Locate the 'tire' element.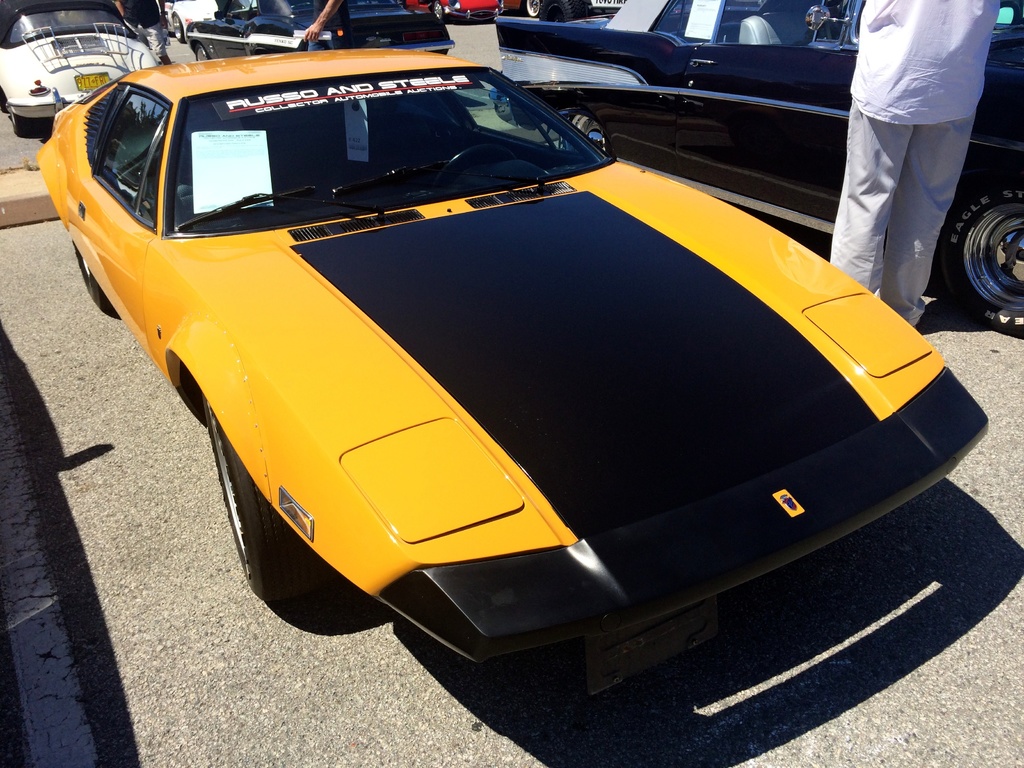
Element bbox: [8,101,26,136].
